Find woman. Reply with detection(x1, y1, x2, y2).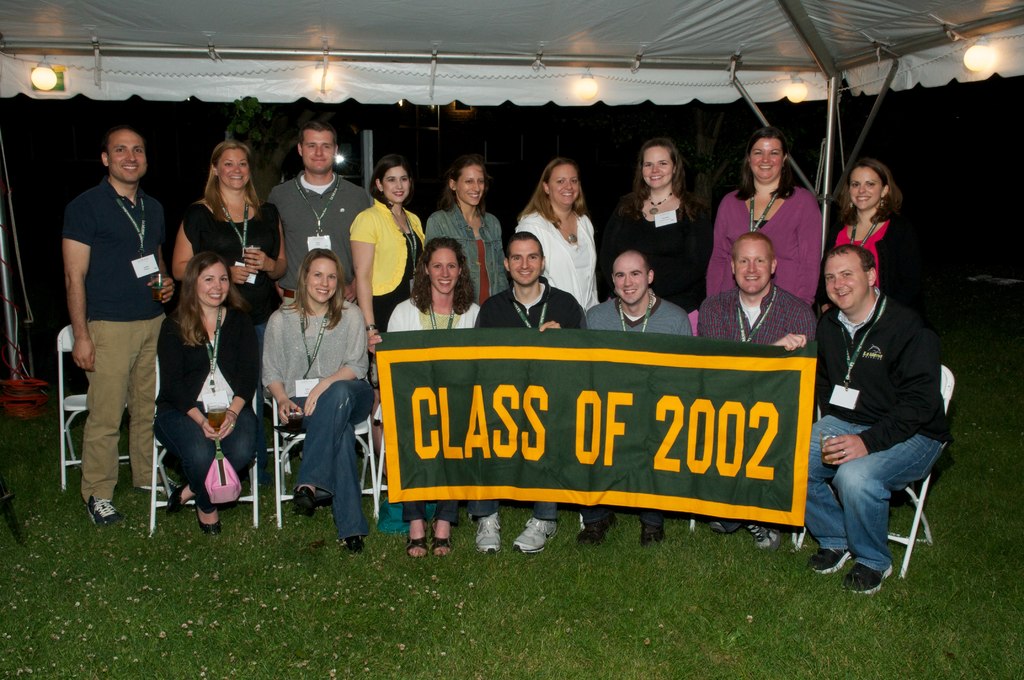
detection(513, 157, 604, 320).
